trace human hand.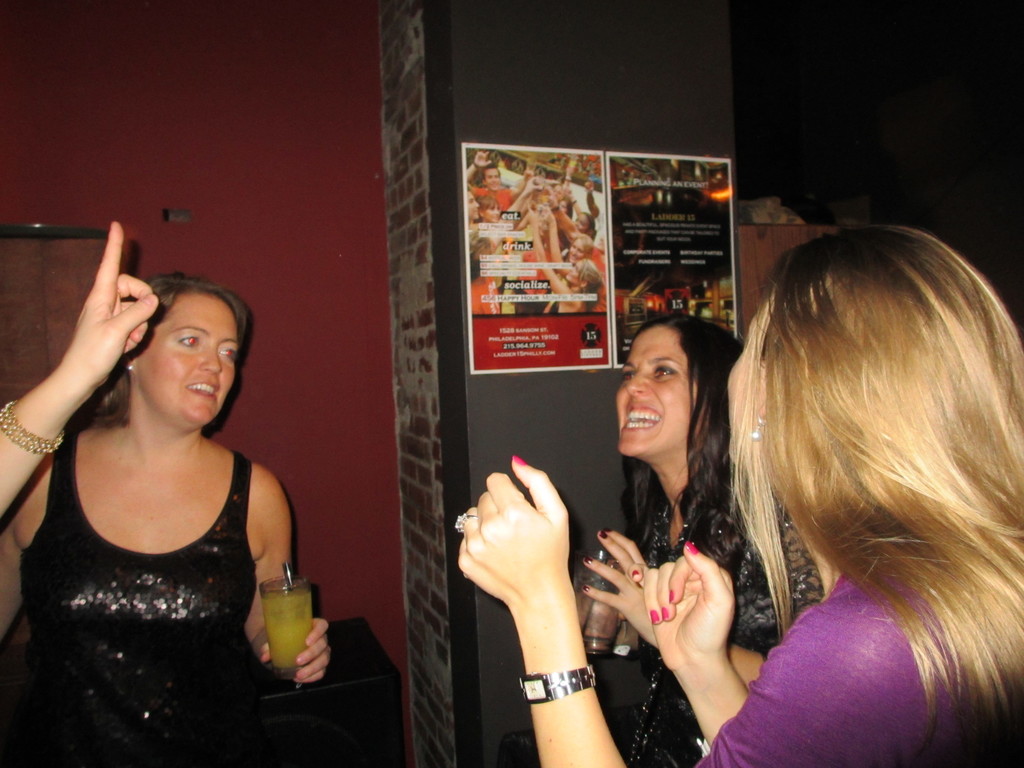
Traced to [x1=584, y1=175, x2=595, y2=190].
